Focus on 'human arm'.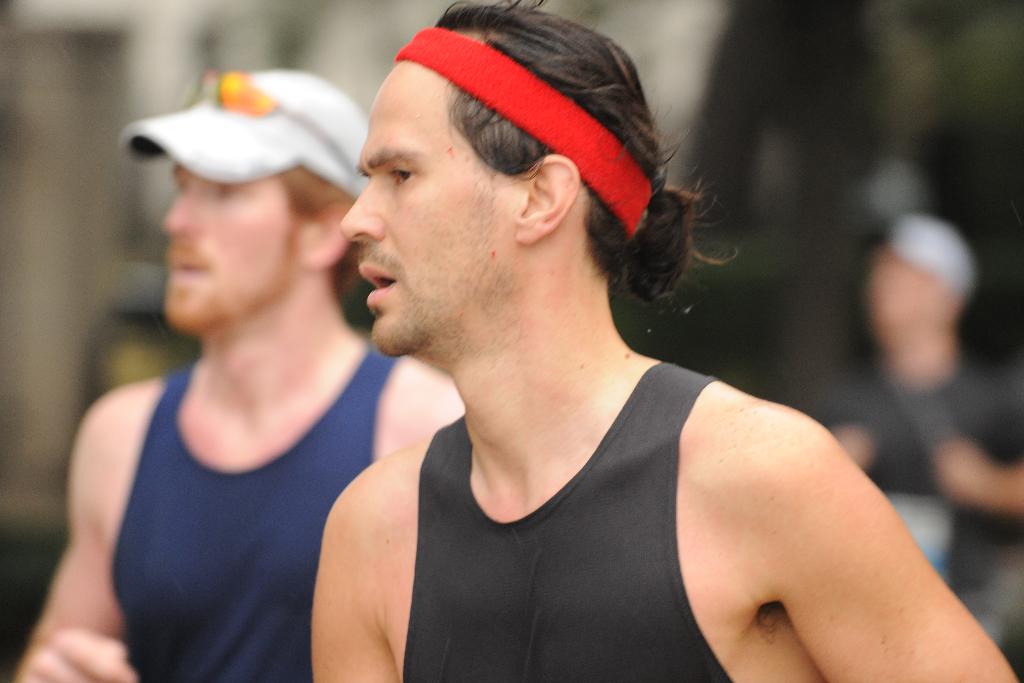
Focused at (left=9, top=383, right=132, bottom=682).
